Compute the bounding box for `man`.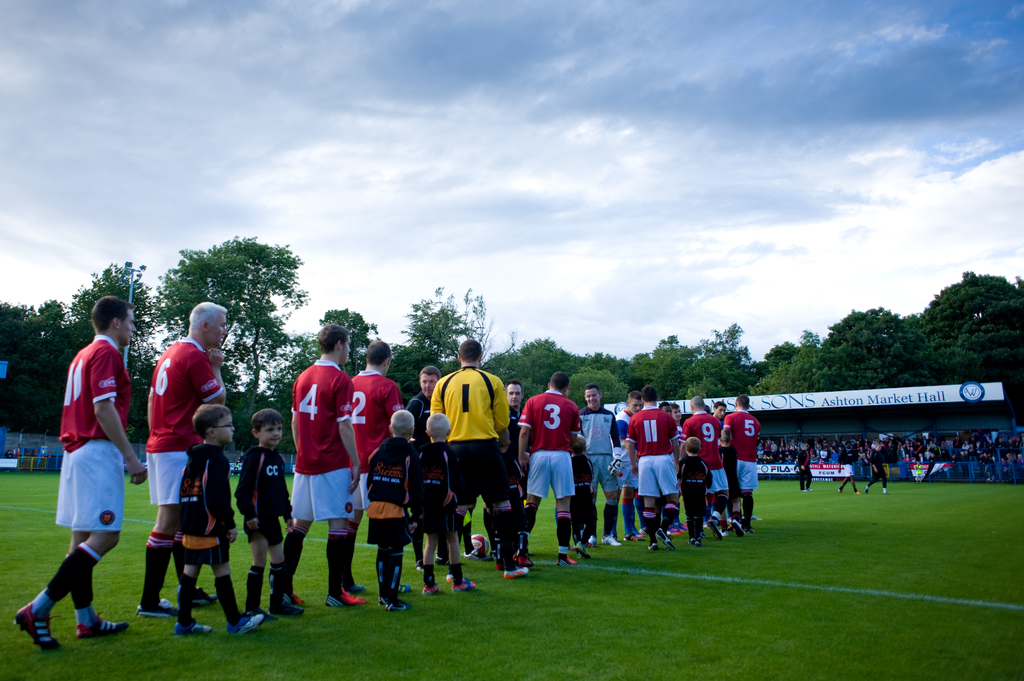
(left=504, top=380, right=529, bottom=563).
